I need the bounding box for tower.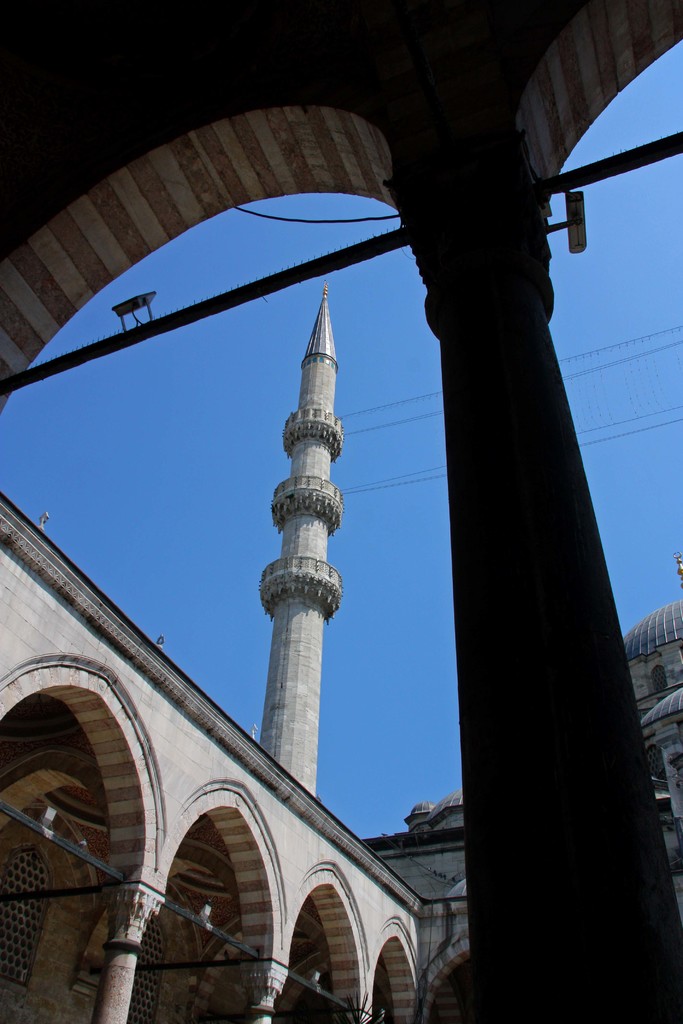
Here it is: 261,283,346,798.
